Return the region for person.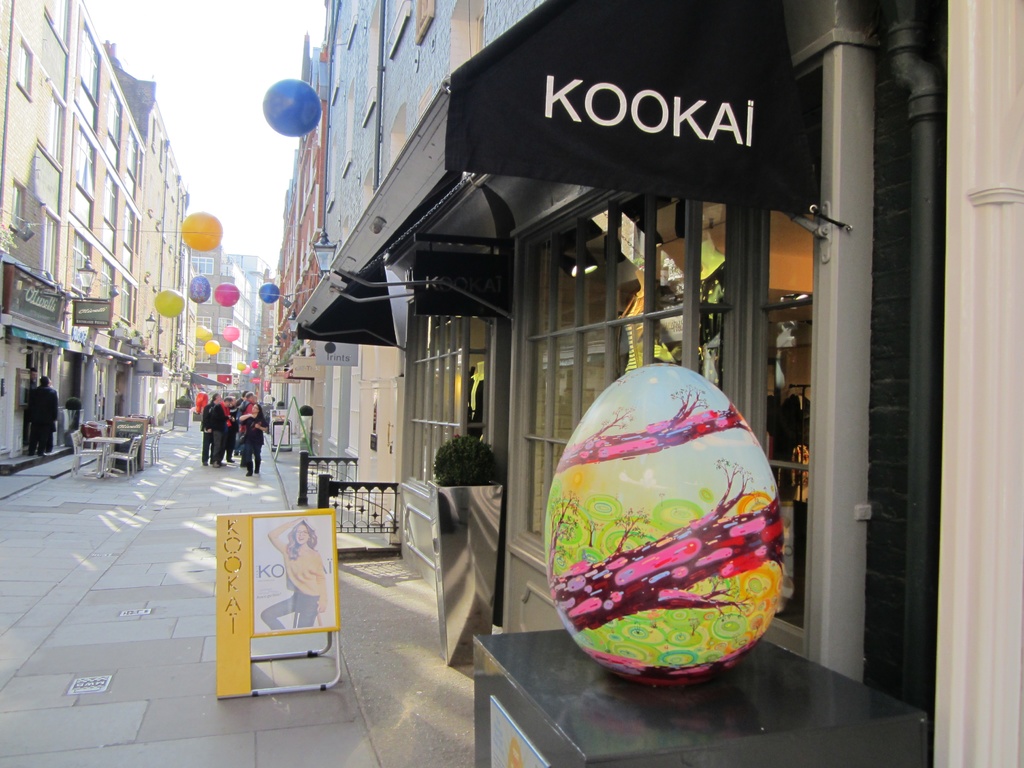
Rect(11, 365, 42, 456).
